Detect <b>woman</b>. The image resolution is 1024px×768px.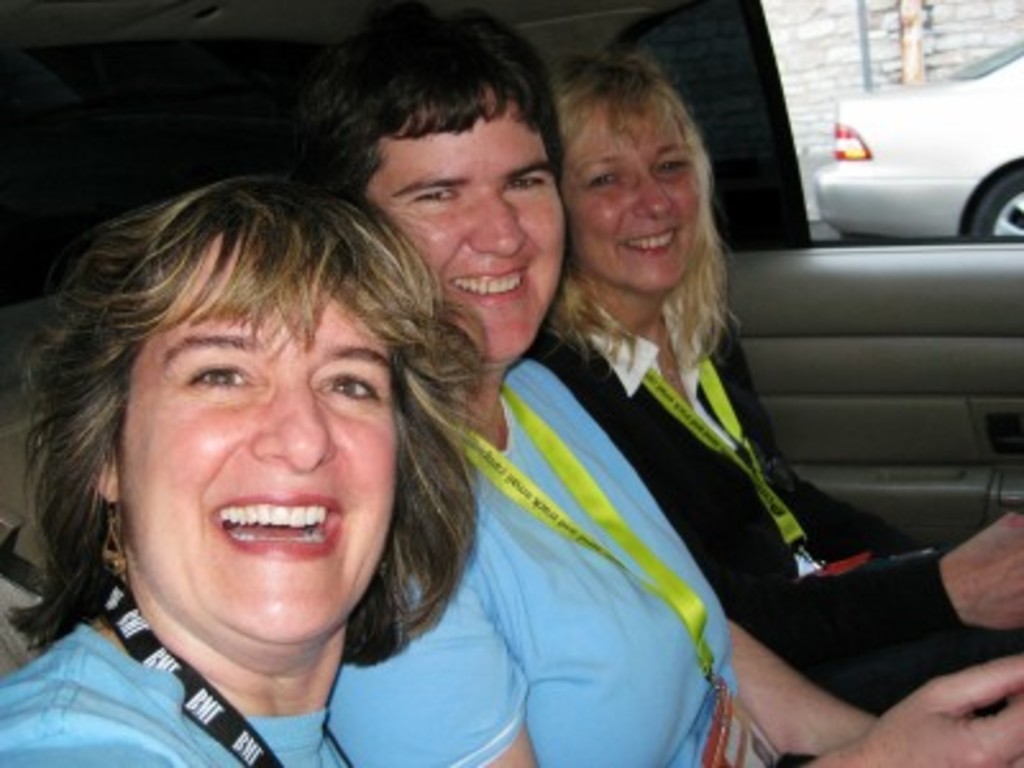
[548,49,1021,717].
